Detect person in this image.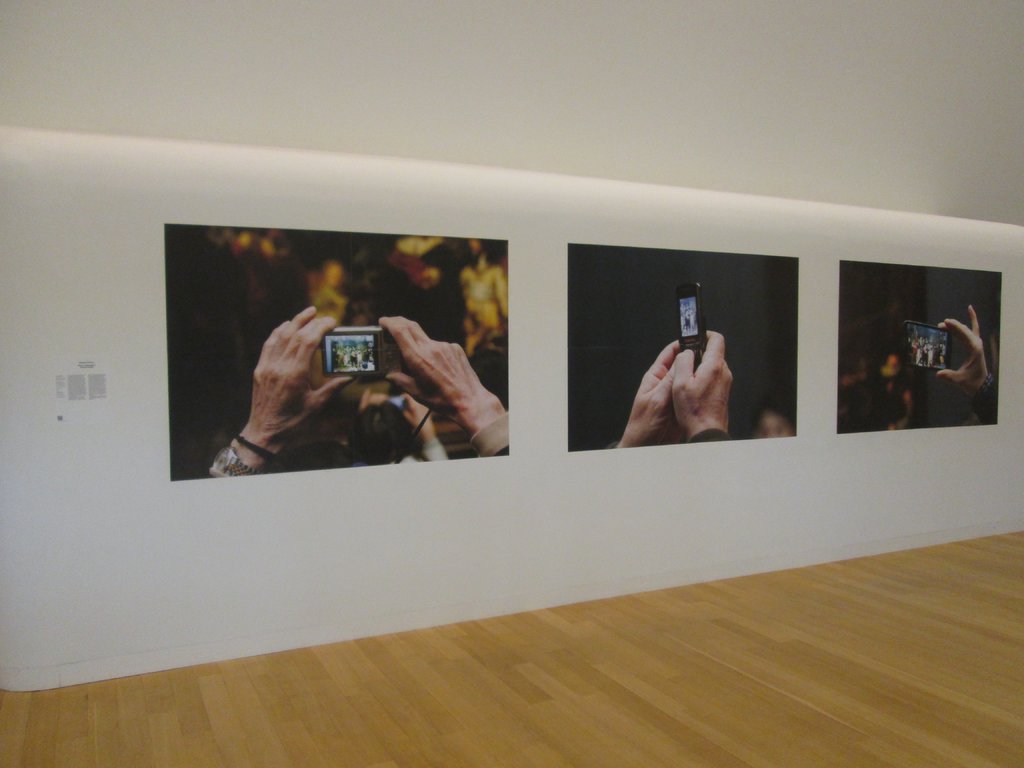
Detection: locate(205, 307, 518, 471).
